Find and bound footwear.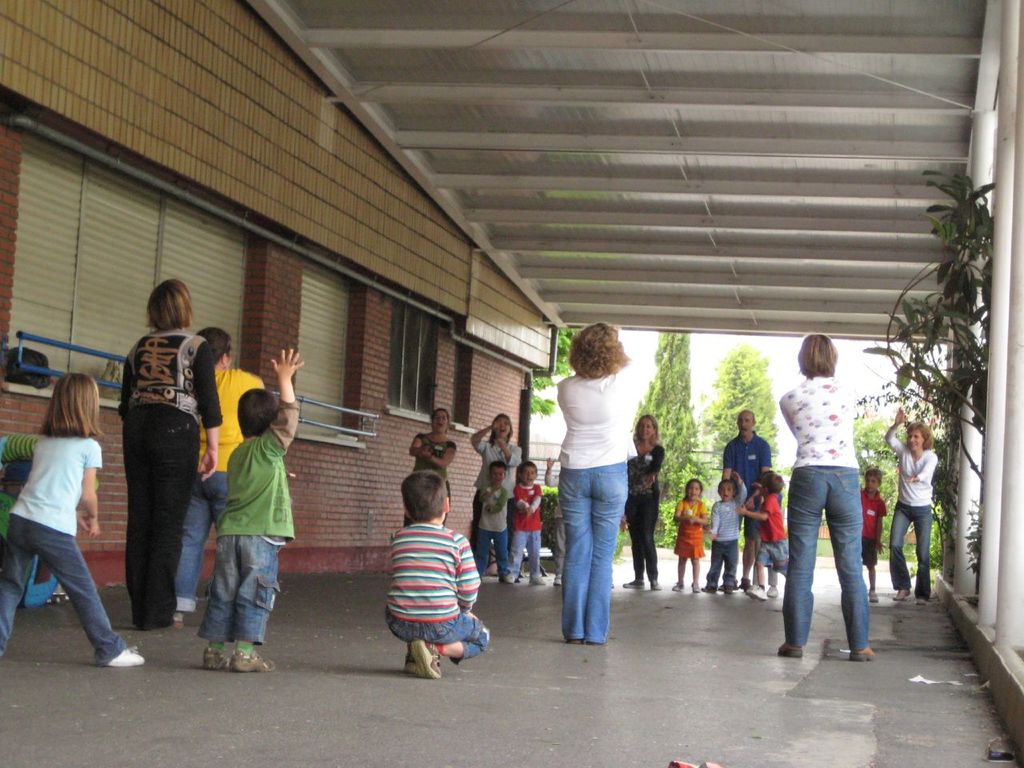
Bound: {"left": 698, "top": 581, "right": 714, "bottom": 594}.
